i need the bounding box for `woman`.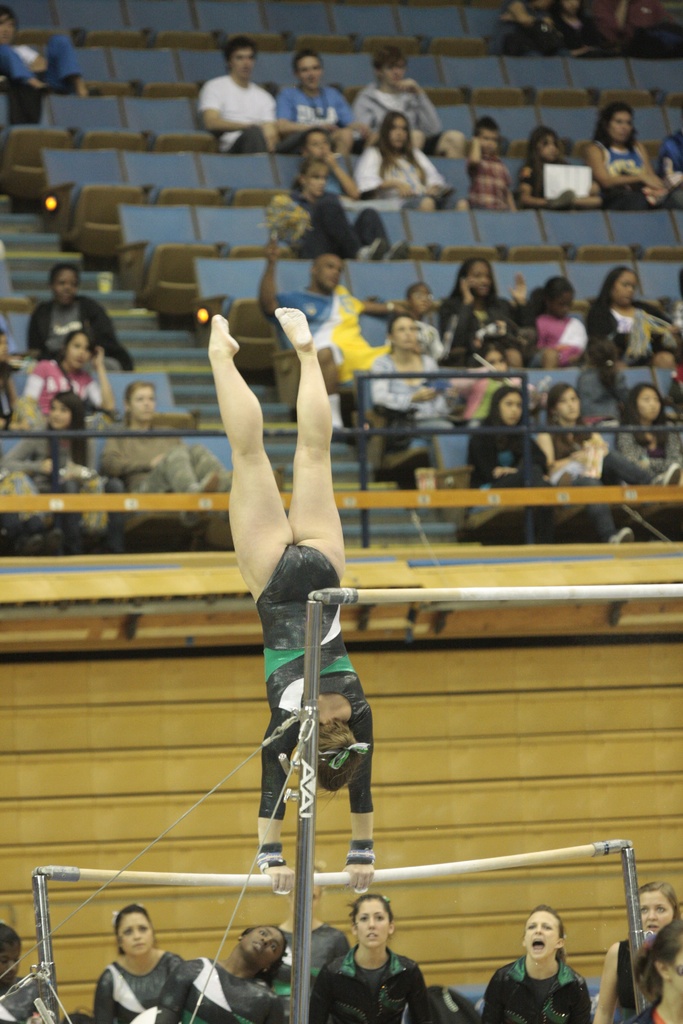
Here it is: 101 381 229 522.
